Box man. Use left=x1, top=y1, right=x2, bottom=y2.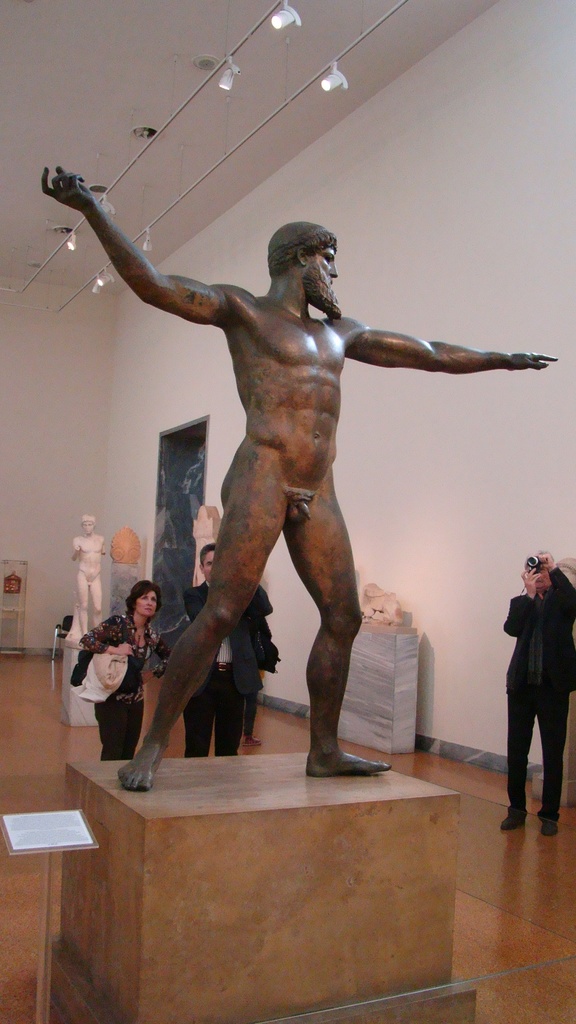
left=499, top=541, right=571, bottom=830.
